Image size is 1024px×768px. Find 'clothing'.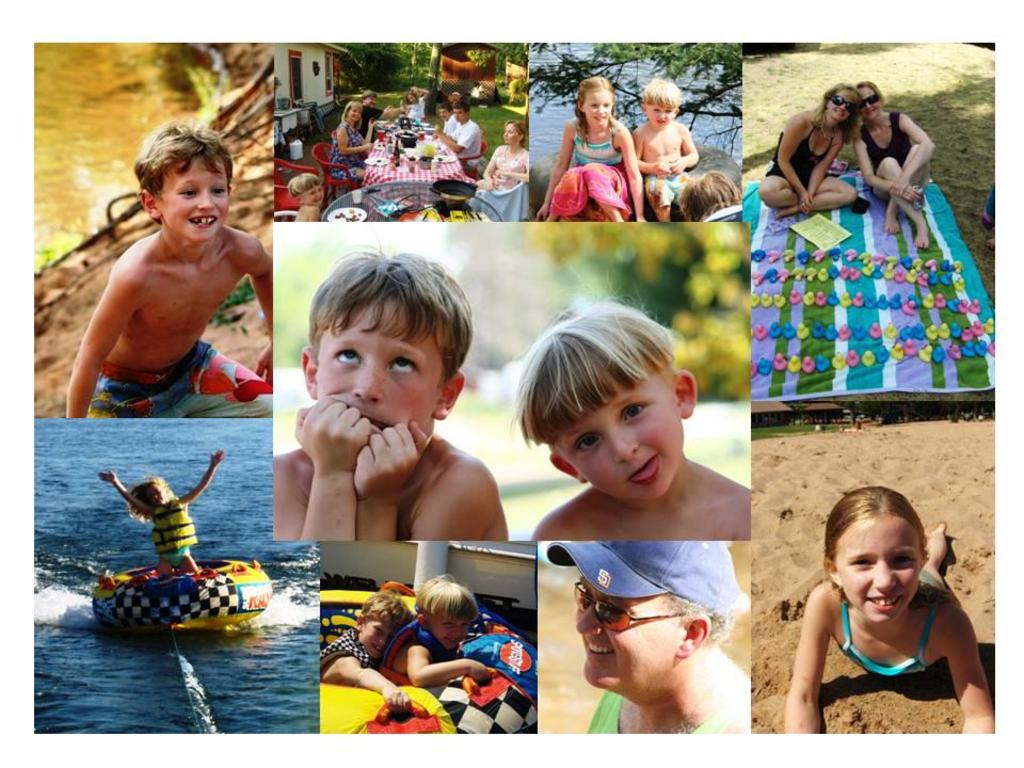
483, 151, 524, 192.
